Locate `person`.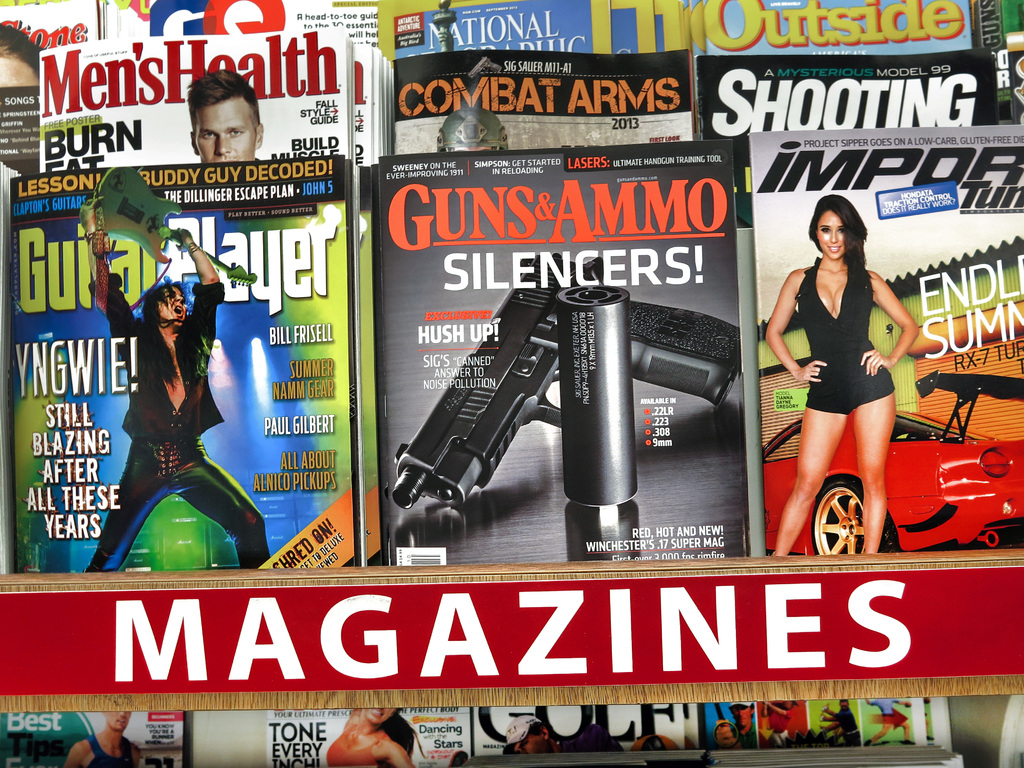
Bounding box: (x1=189, y1=74, x2=263, y2=166).
